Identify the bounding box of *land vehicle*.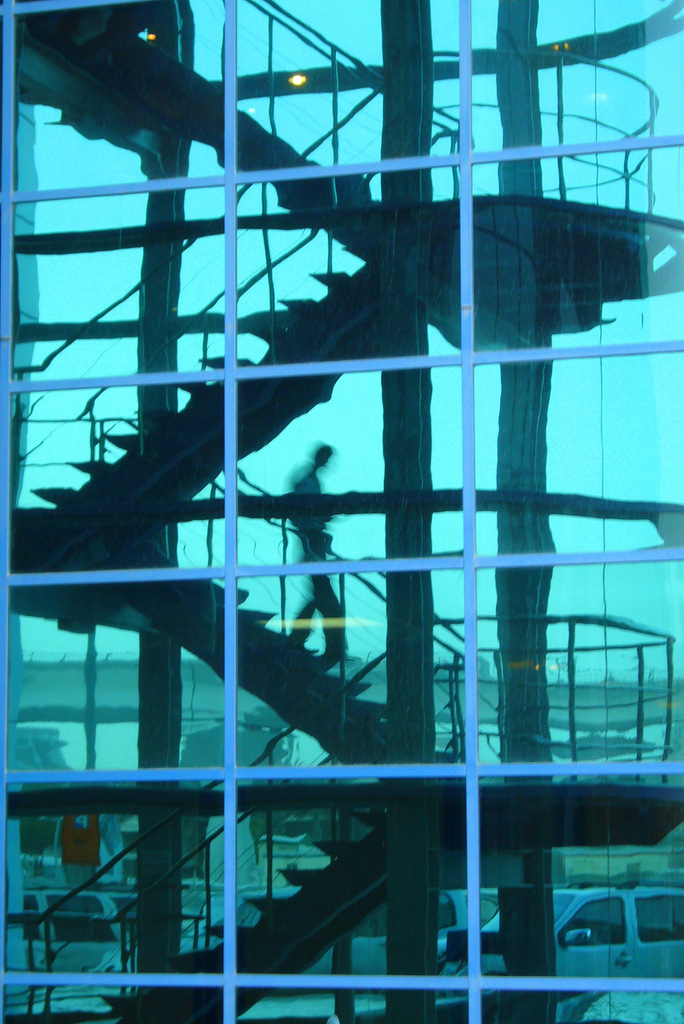
502,864,676,994.
